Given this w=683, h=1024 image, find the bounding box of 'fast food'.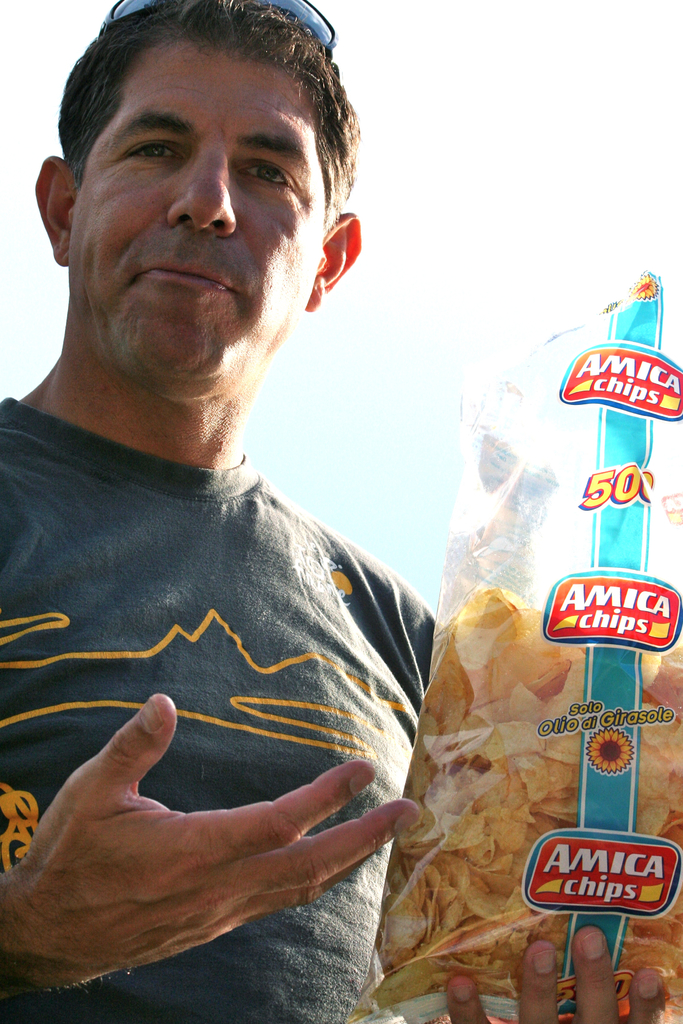
select_region(353, 671, 659, 1018).
